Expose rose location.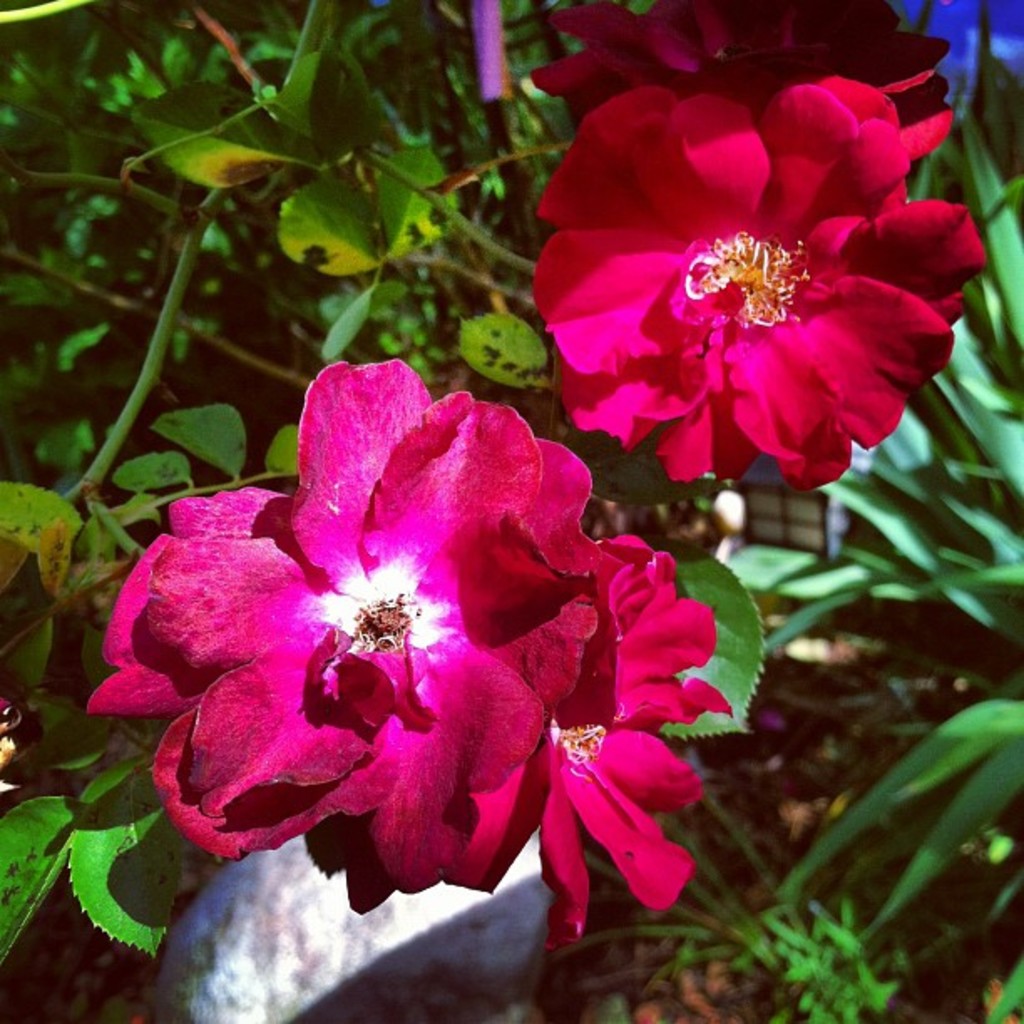
Exposed at 524, 0, 945, 161.
